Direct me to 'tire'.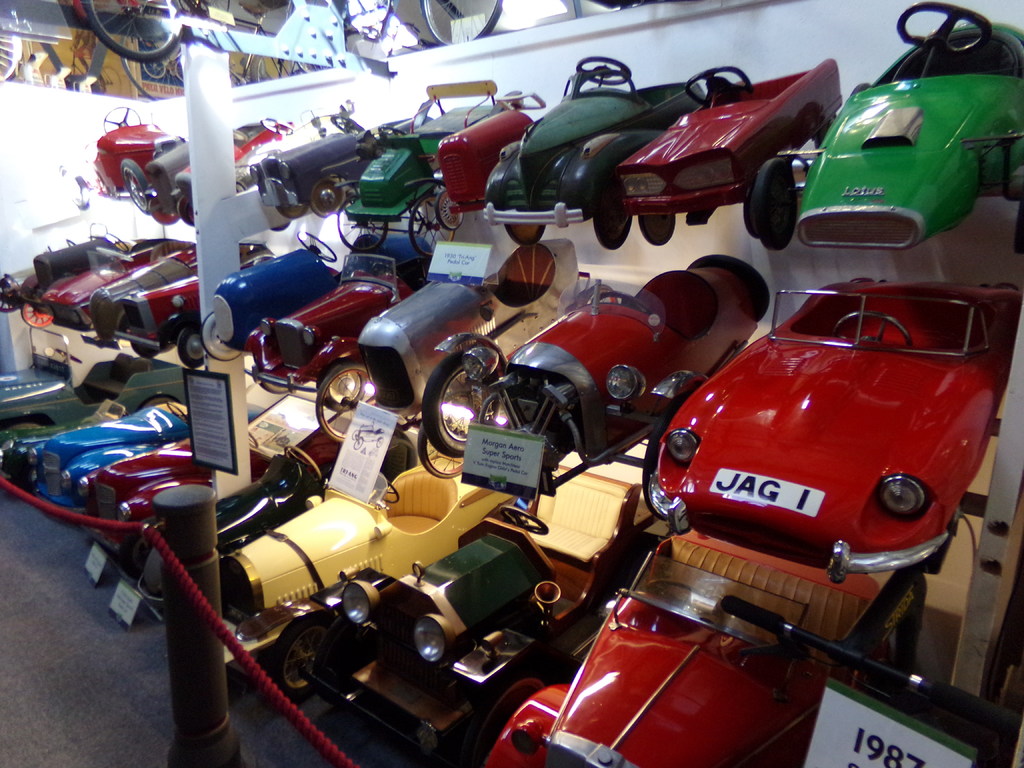
Direction: 0:35:24:80.
